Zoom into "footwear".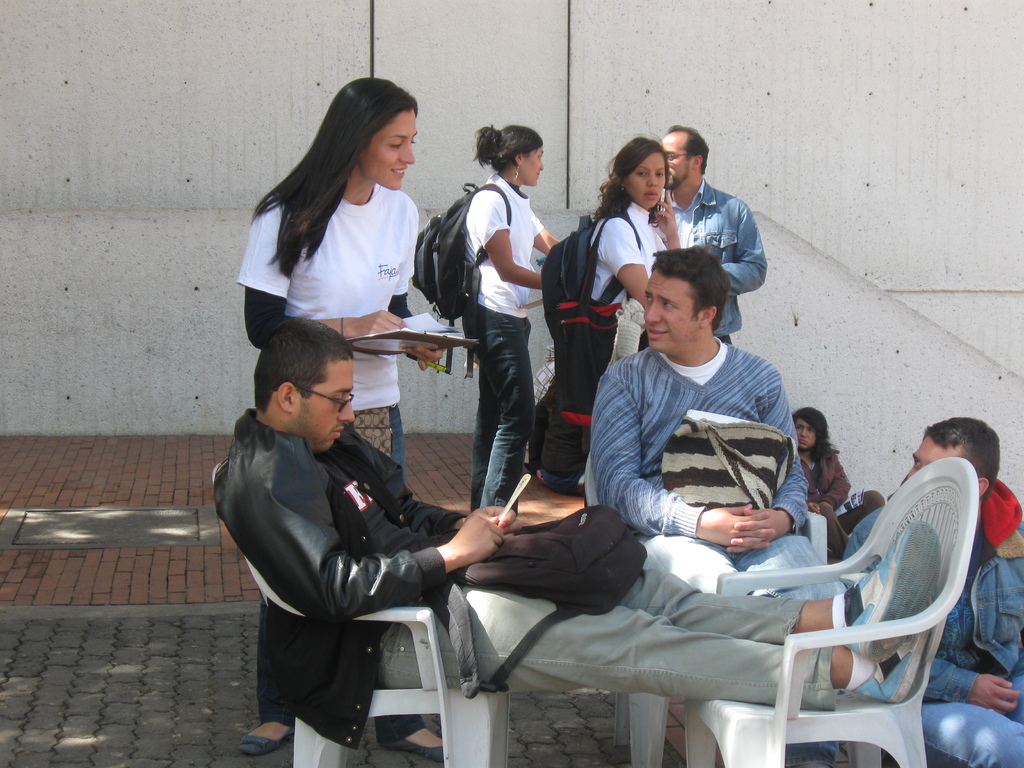
Zoom target: 381, 719, 445, 756.
